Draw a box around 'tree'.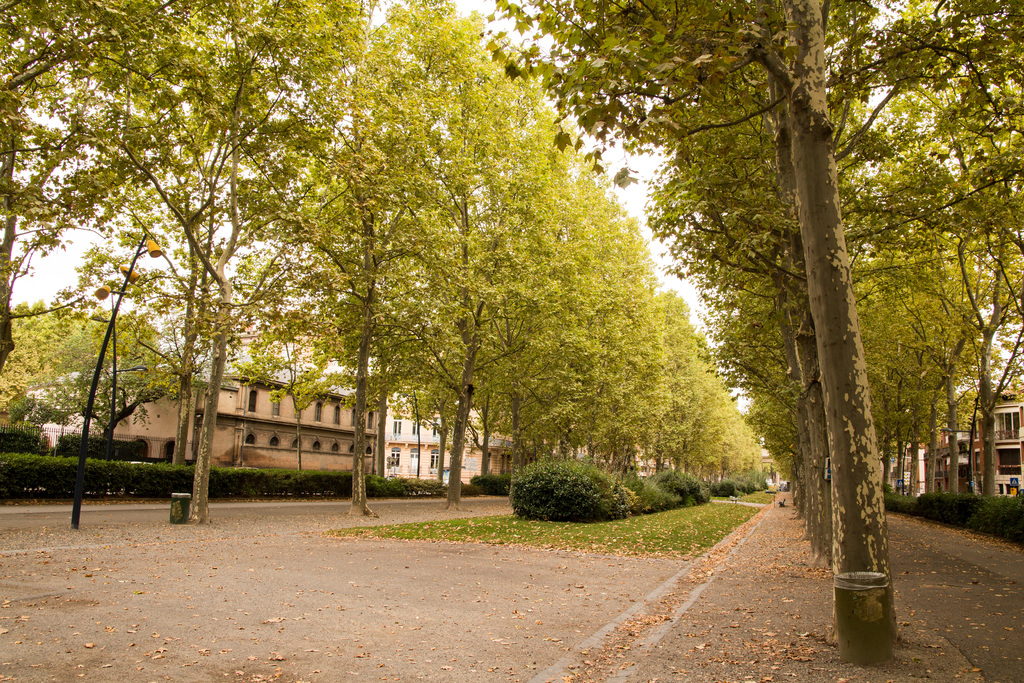
box=[879, 250, 1012, 490].
